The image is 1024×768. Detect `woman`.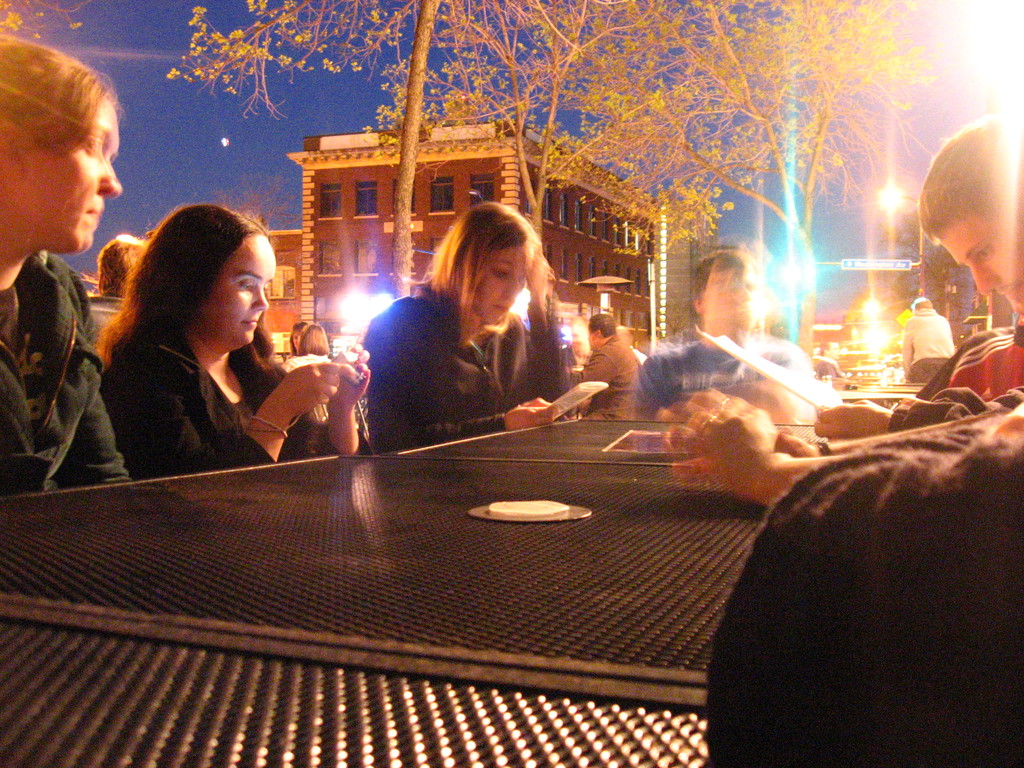
Detection: [279, 323, 335, 372].
